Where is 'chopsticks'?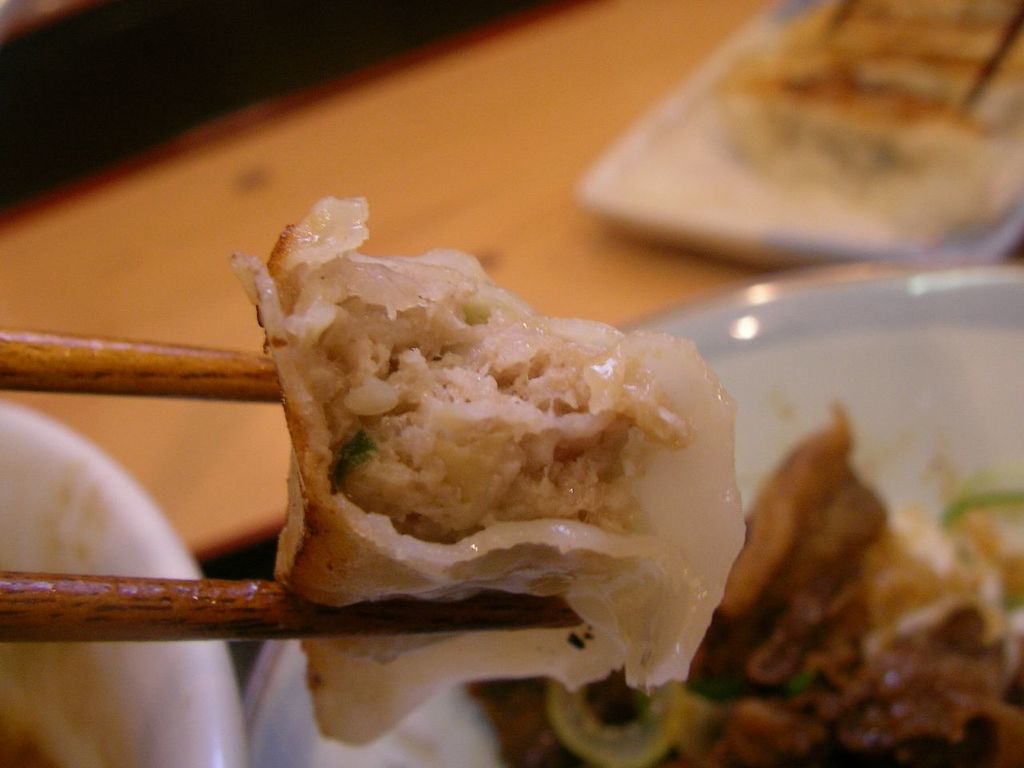
x1=0, y1=326, x2=584, y2=645.
